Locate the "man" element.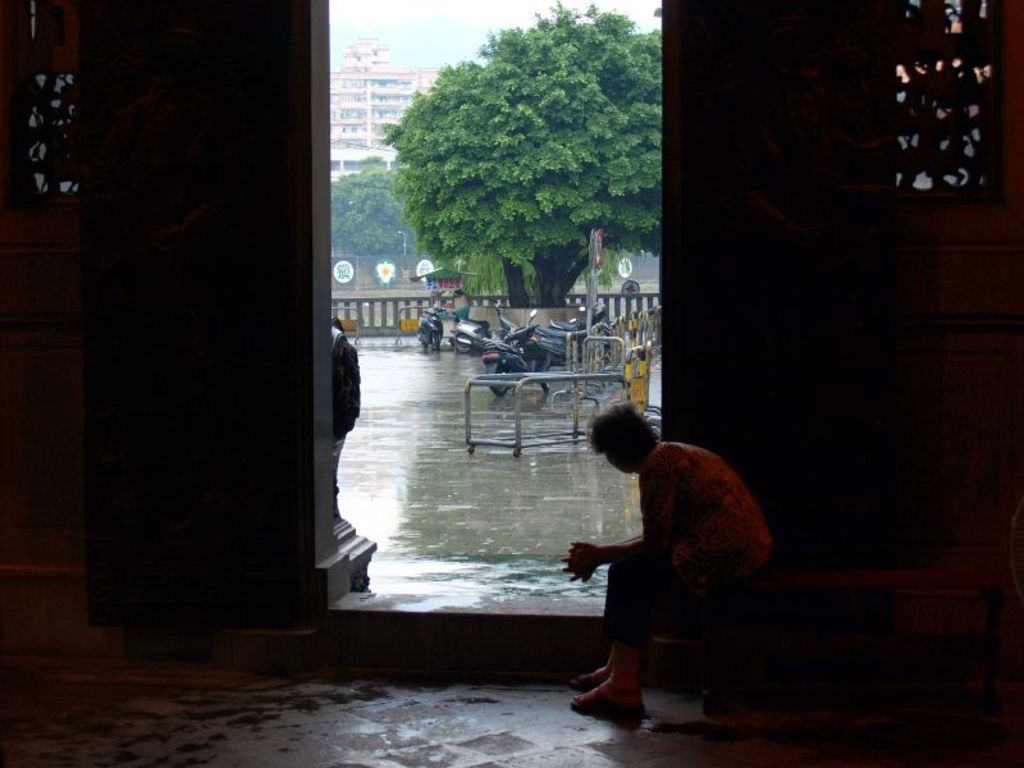
Element bbox: 548, 411, 783, 718.
